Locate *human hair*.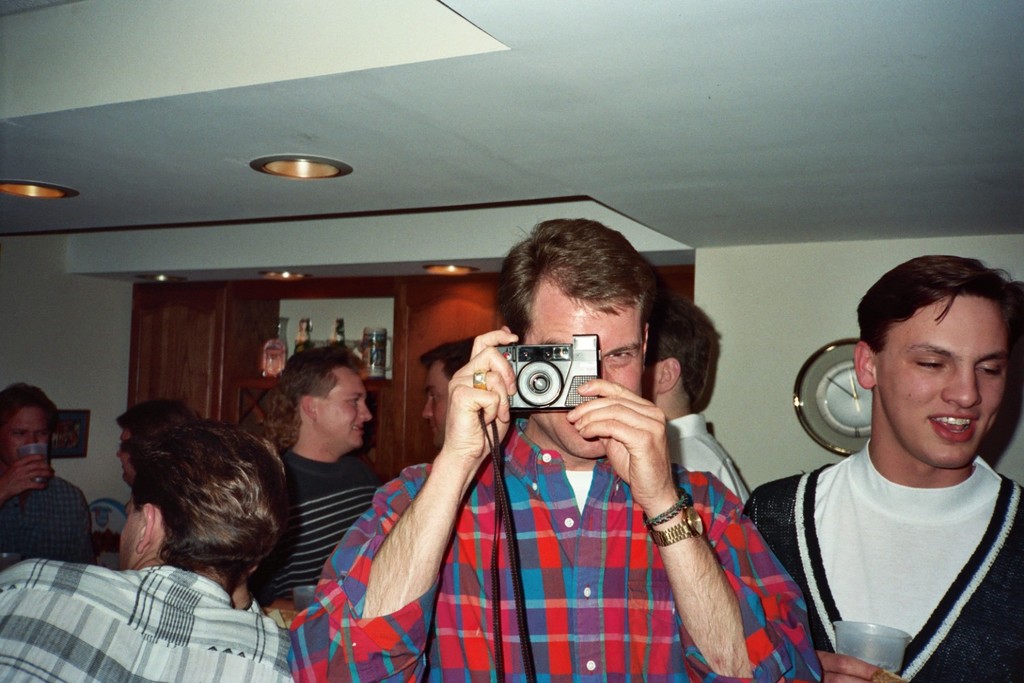
Bounding box: left=0, top=381, right=66, bottom=421.
